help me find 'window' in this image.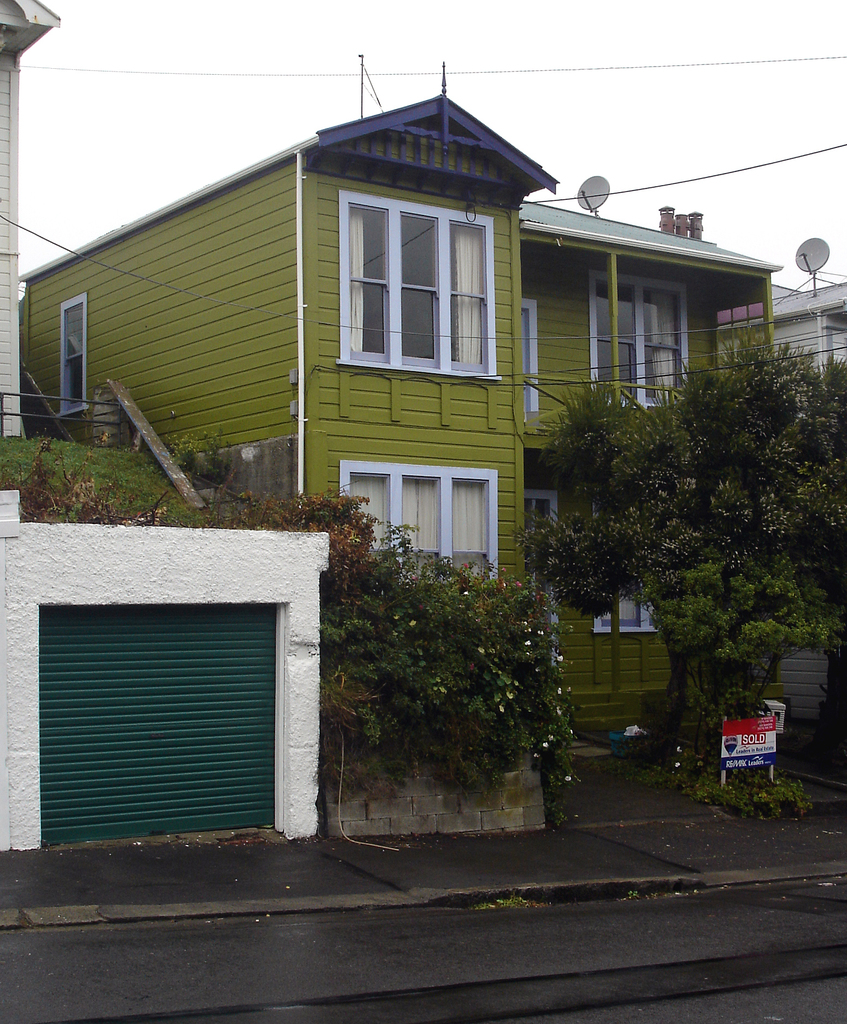
Found it: BBox(343, 462, 508, 607).
